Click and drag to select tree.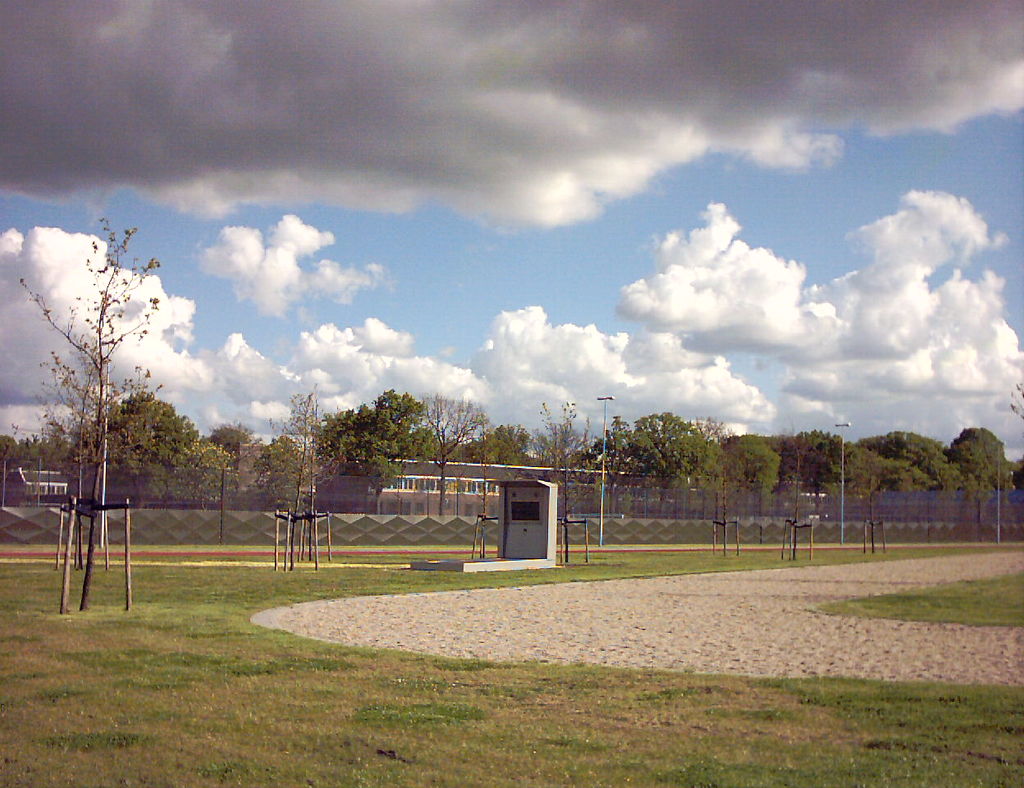
Selection: detection(254, 435, 308, 502).
